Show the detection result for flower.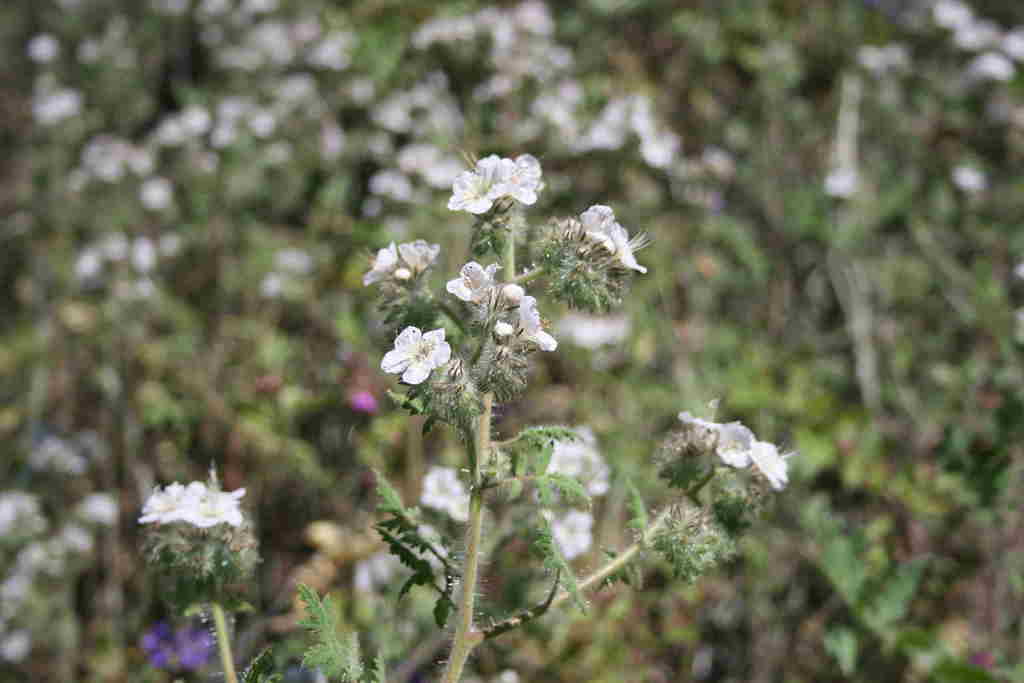
left=135, top=470, right=245, bottom=538.
